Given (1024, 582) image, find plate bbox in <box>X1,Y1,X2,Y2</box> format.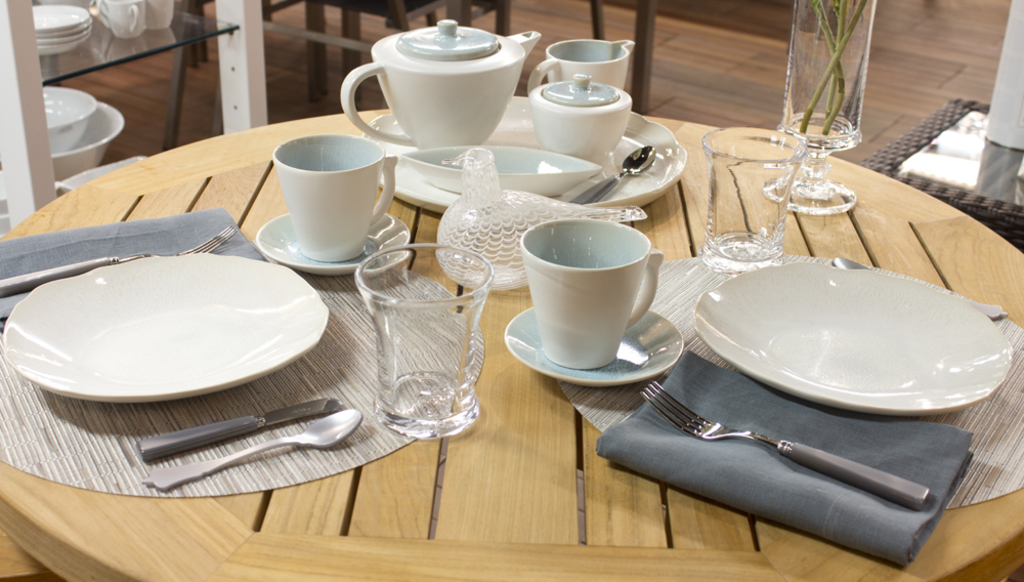
<box>253,210,414,278</box>.
